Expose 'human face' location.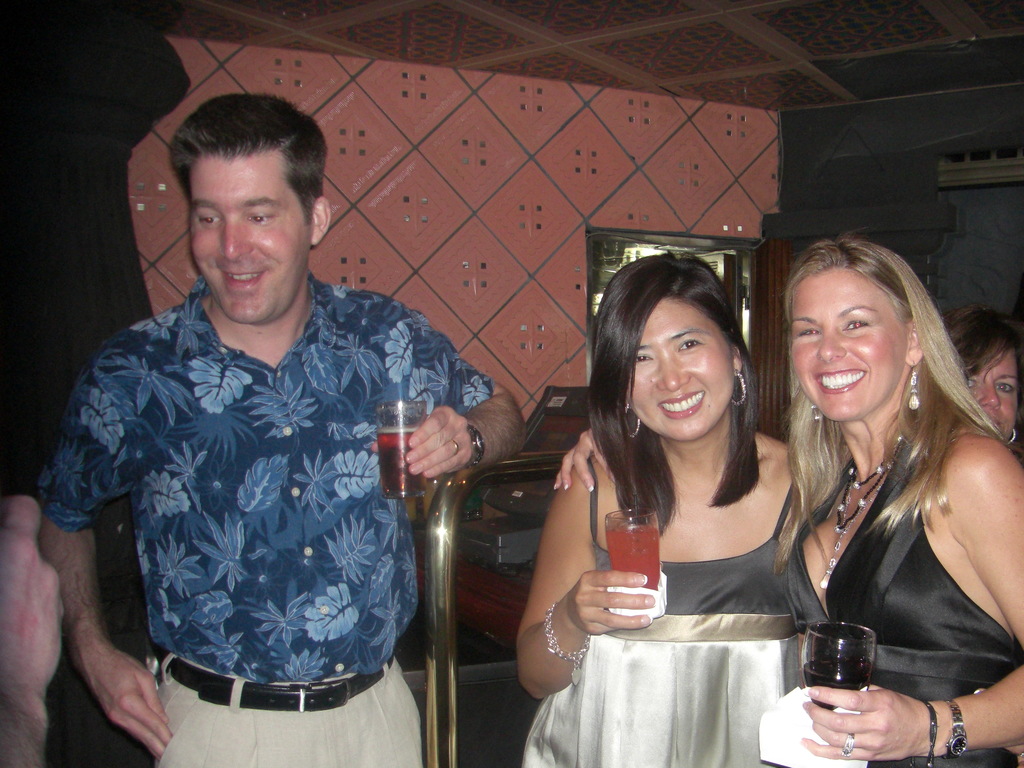
Exposed at Rect(965, 346, 1020, 436).
